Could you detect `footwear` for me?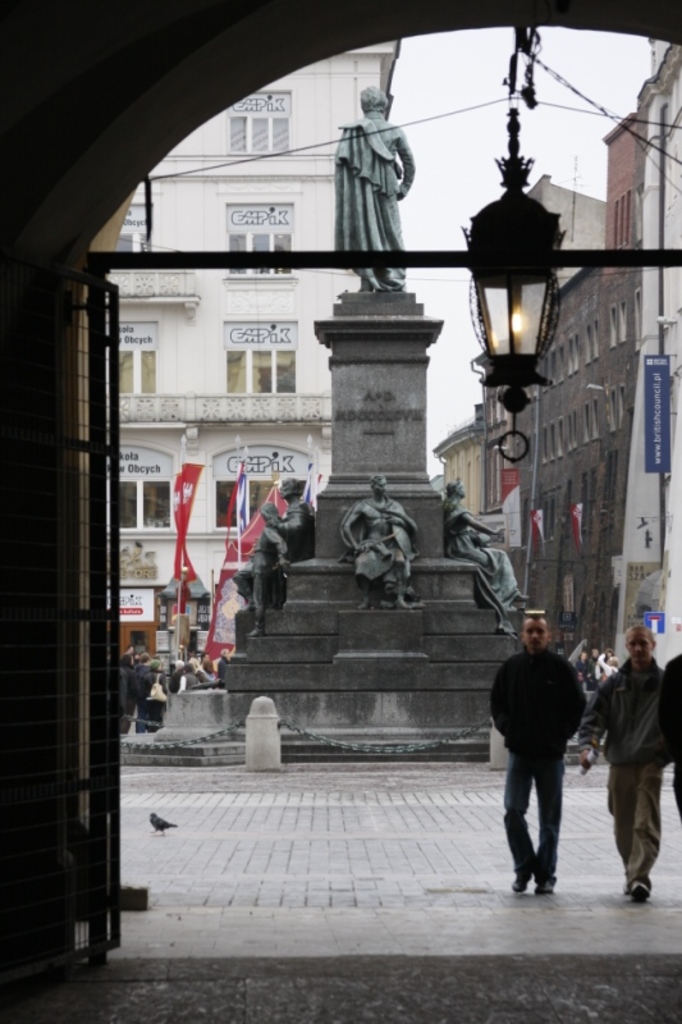
Detection result: (534, 878, 554, 895).
